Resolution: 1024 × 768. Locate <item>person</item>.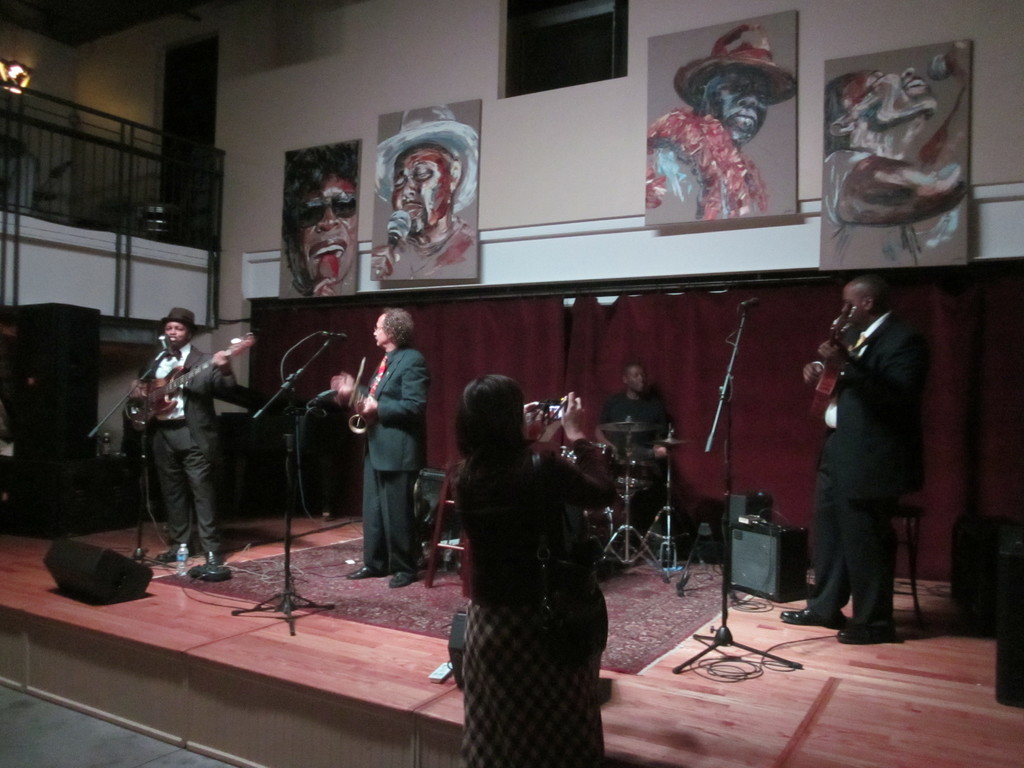
779:273:926:640.
